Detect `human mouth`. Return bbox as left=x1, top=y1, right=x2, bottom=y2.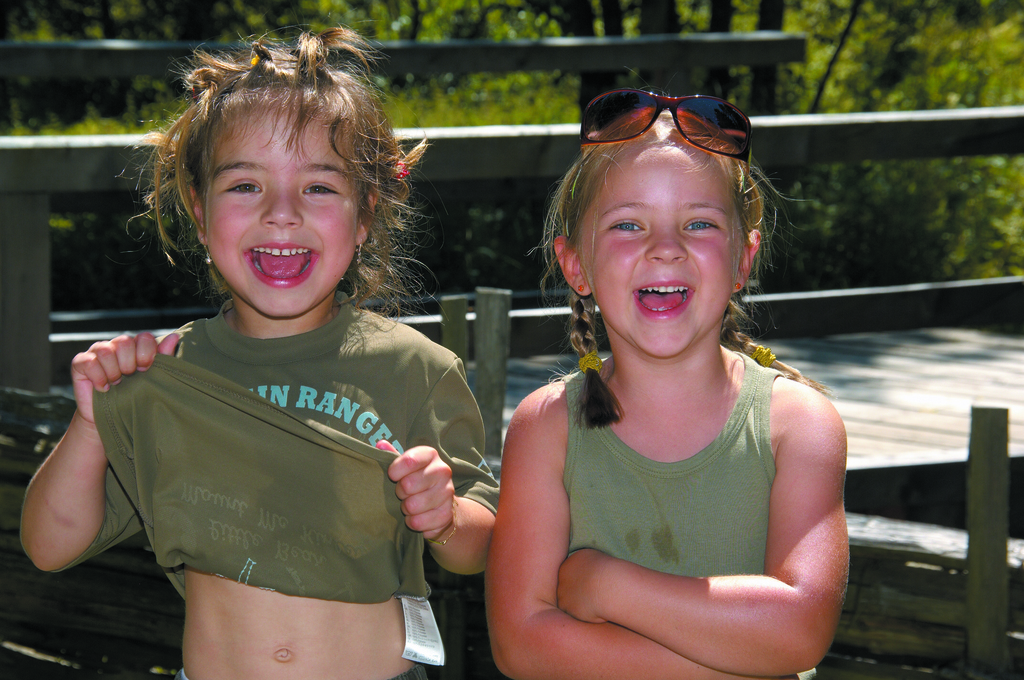
left=630, top=273, right=694, bottom=321.
